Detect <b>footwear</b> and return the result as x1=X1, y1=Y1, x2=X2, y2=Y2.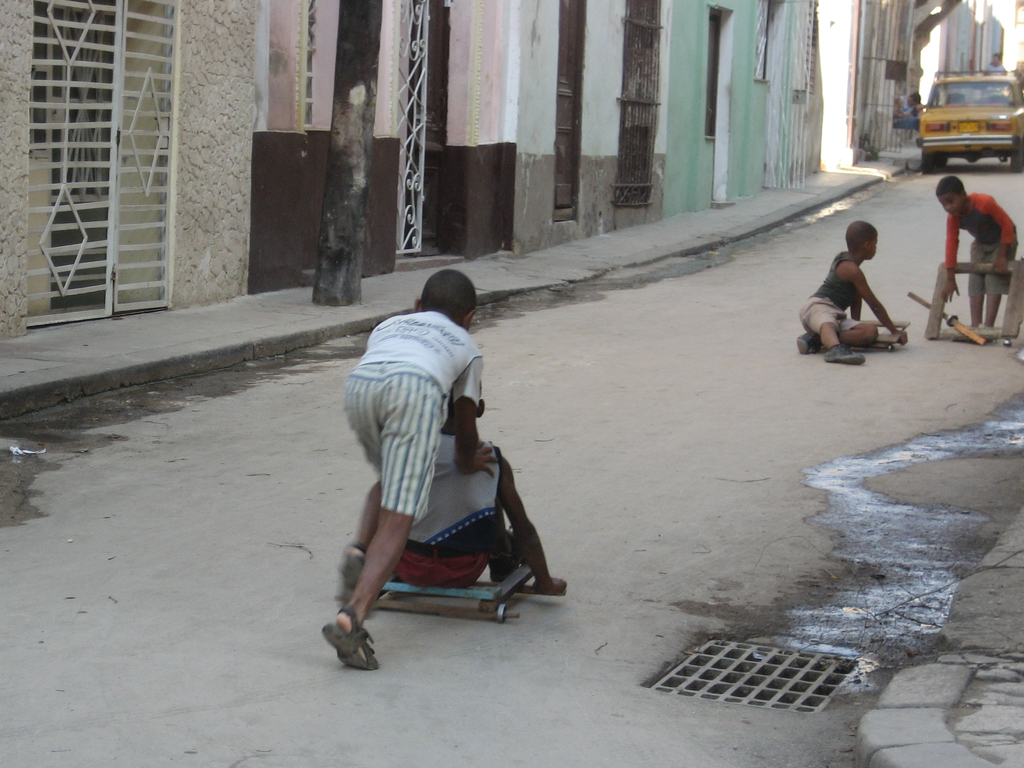
x1=344, y1=544, x2=364, y2=592.
